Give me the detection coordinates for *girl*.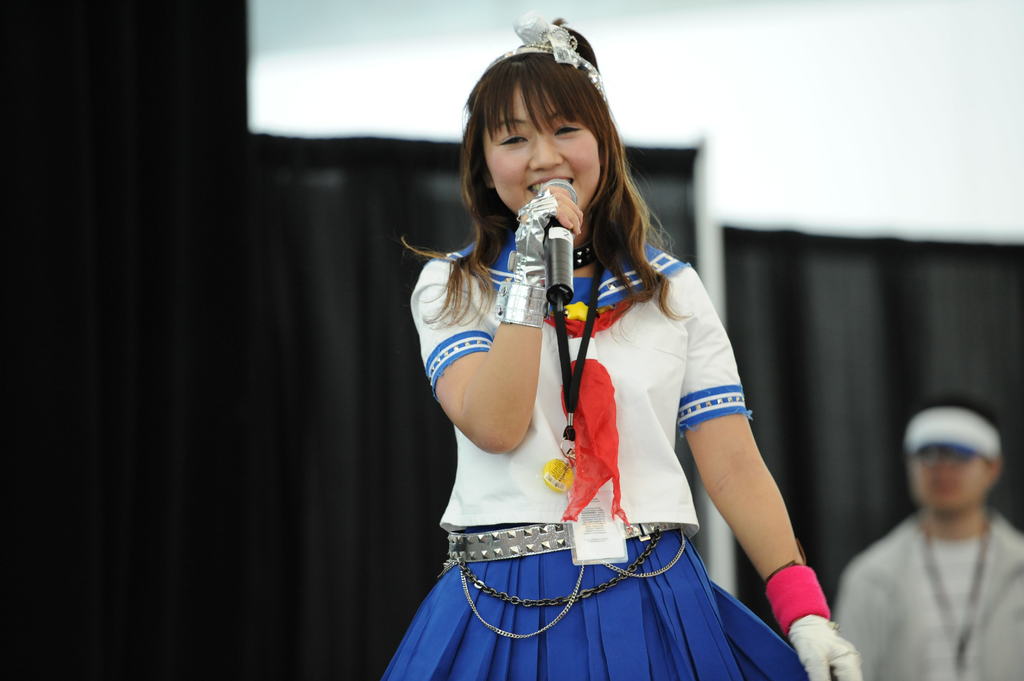
locate(372, 7, 857, 680).
